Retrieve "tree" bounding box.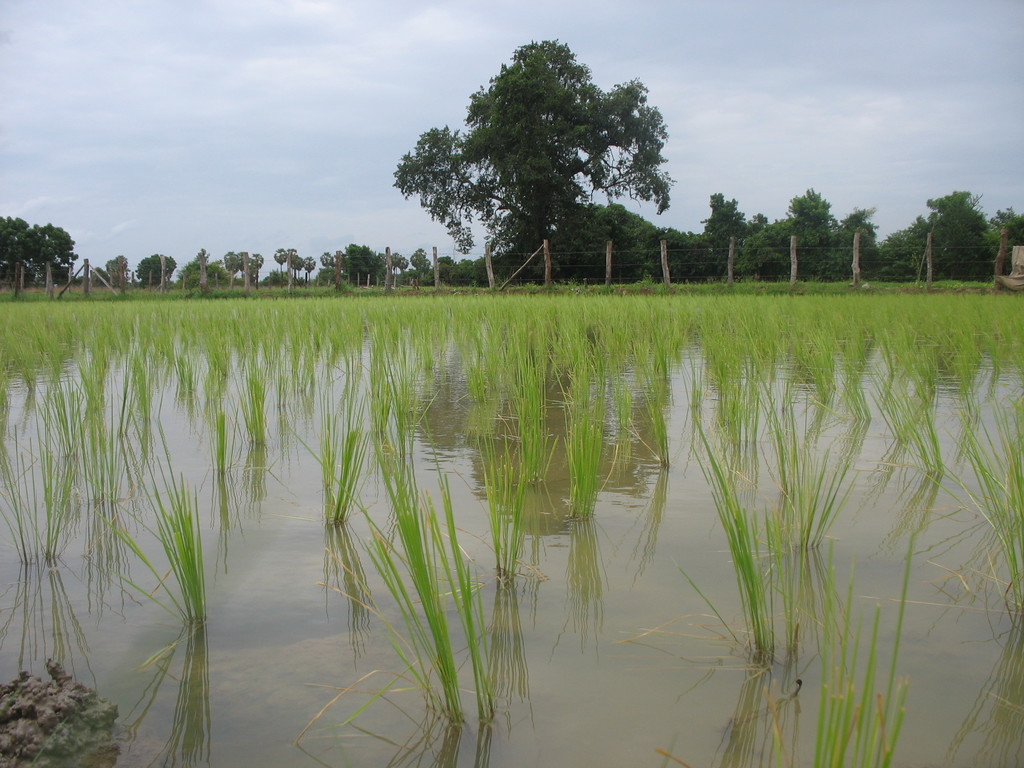
Bounding box: (x1=435, y1=255, x2=461, y2=281).
